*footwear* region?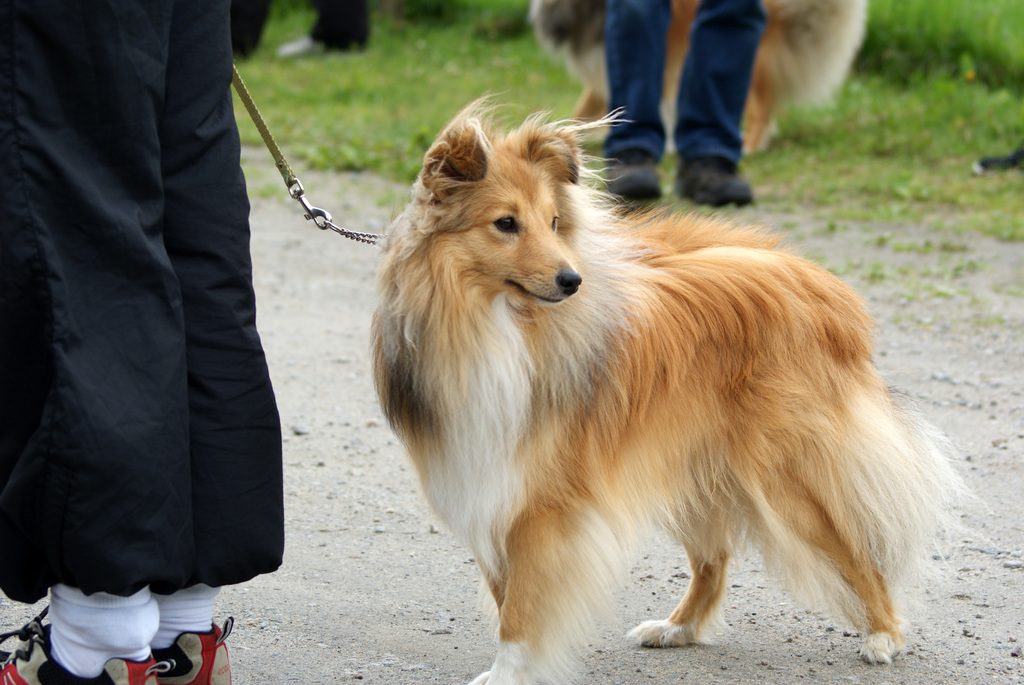
(x1=678, y1=163, x2=758, y2=206)
